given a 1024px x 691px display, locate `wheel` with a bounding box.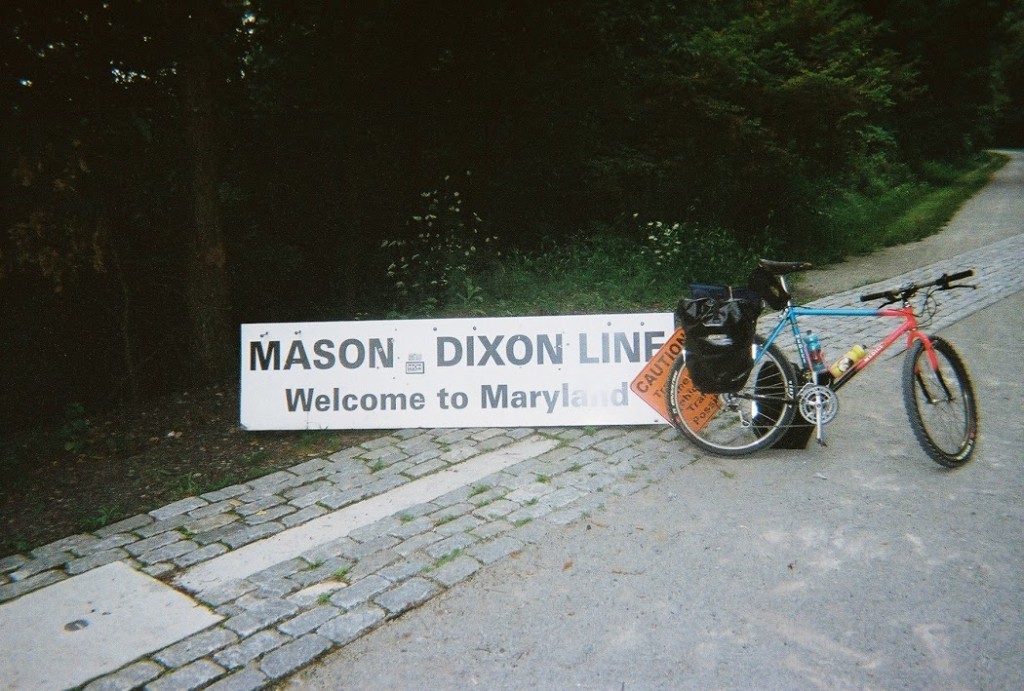
Located: <region>798, 388, 839, 429</region>.
